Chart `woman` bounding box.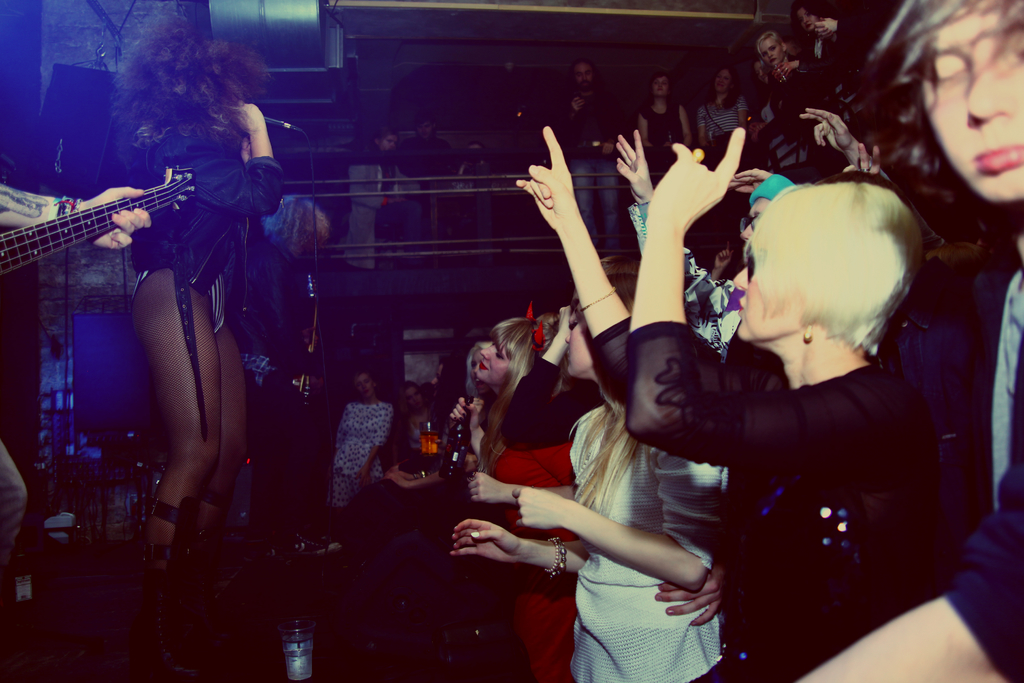
Charted: <region>699, 68, 748, 148</region>.
